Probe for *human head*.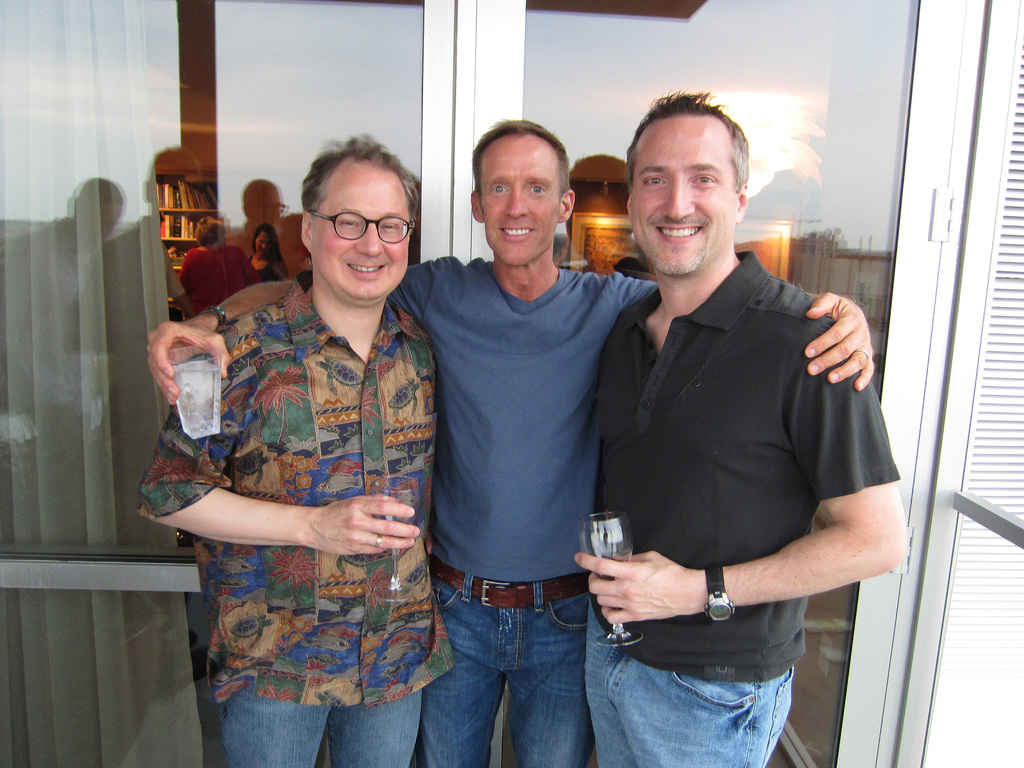
Probe result: 622:105:756:276.
